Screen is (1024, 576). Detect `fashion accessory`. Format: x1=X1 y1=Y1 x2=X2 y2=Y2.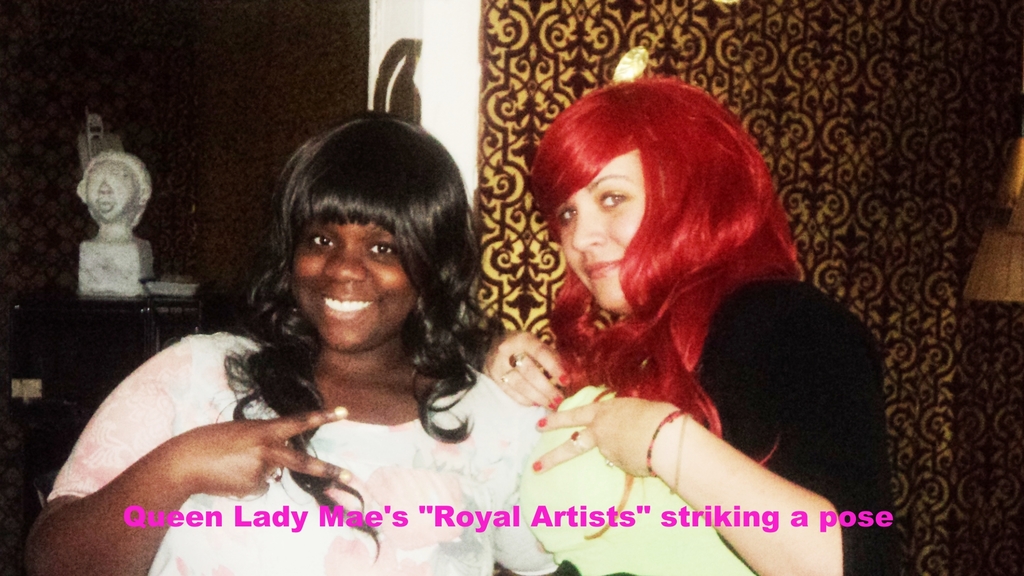
x1=648 y1=409 x2=692 y2=478.
